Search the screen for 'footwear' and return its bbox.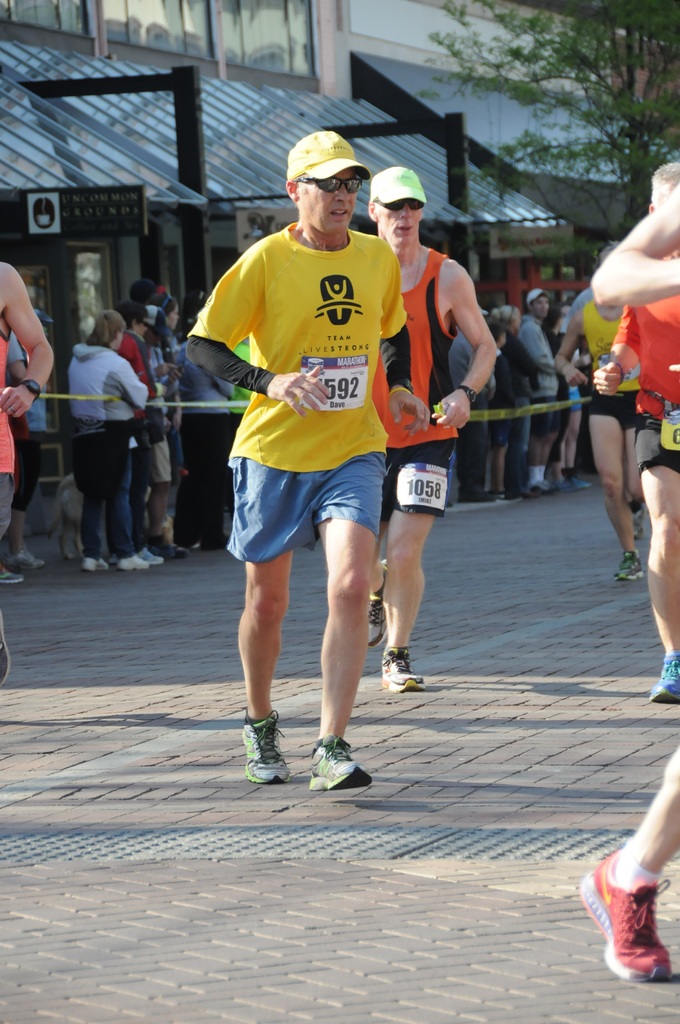
Found: [628, 504, 644, 547].
